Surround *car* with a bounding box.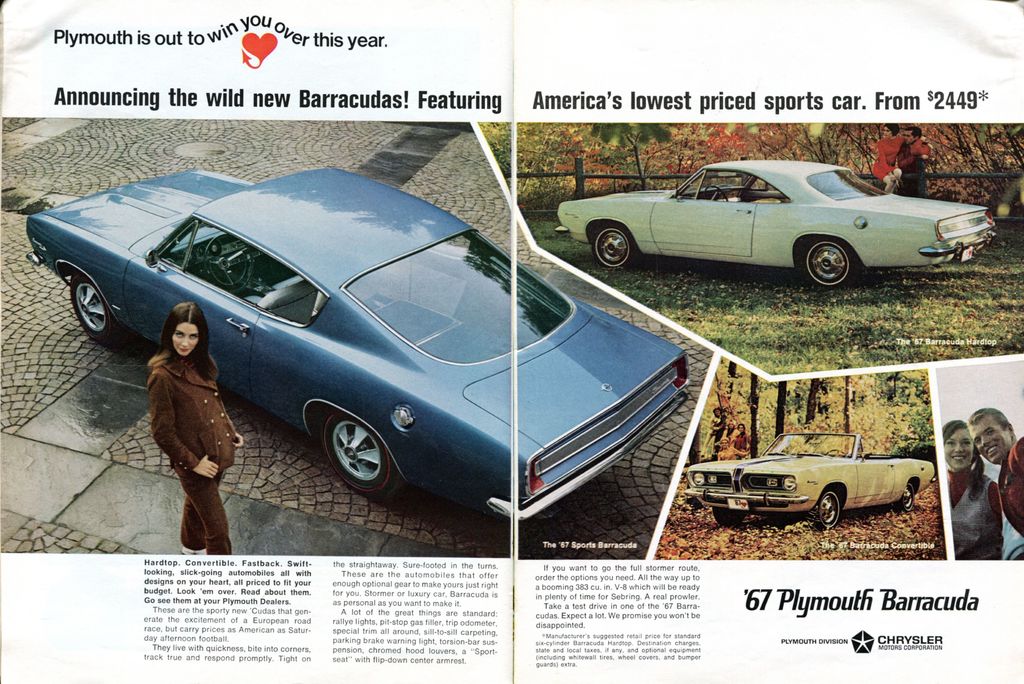
25, 163, 687, 530.
